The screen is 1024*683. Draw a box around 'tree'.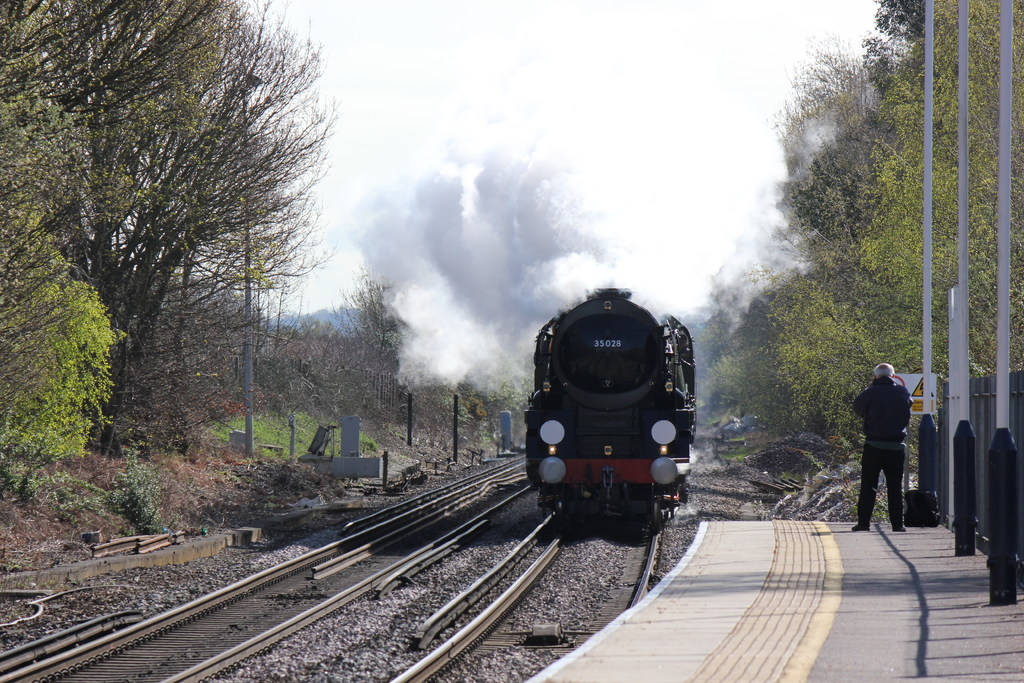
<box>758,245,978,484</box>.
